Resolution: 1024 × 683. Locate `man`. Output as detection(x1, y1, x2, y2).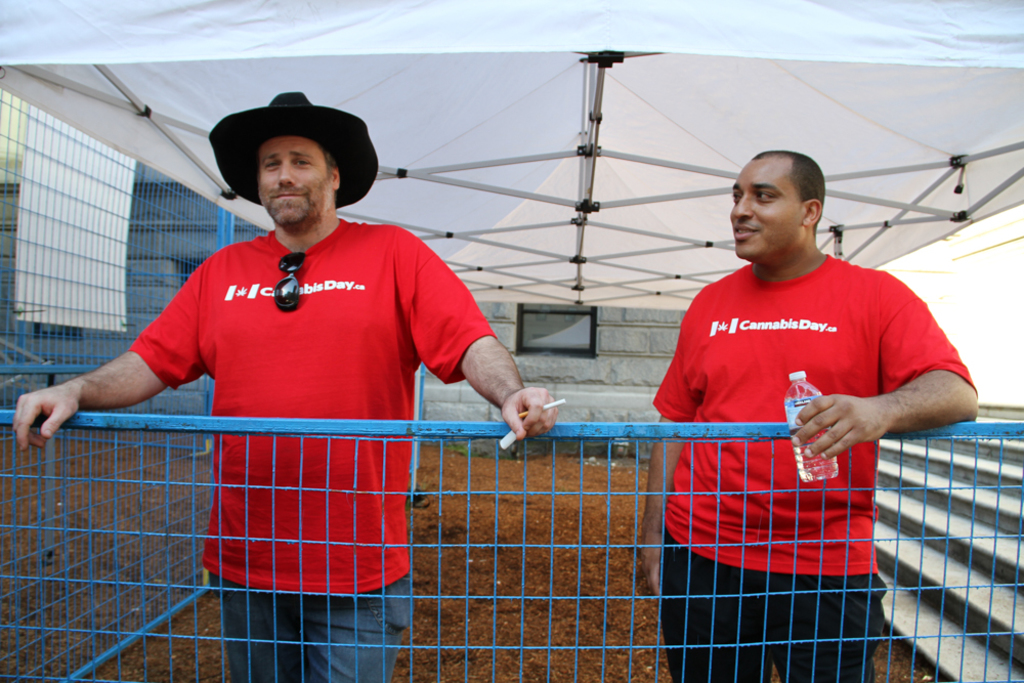
detection(16, 94, 571, 682).
